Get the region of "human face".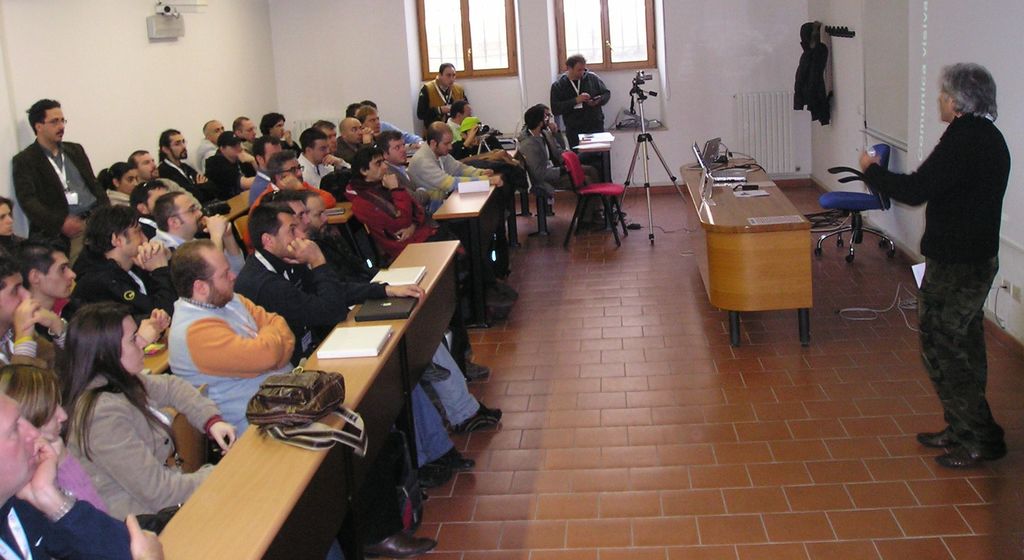
[left=120, top=311, right=147, bottom=374].
